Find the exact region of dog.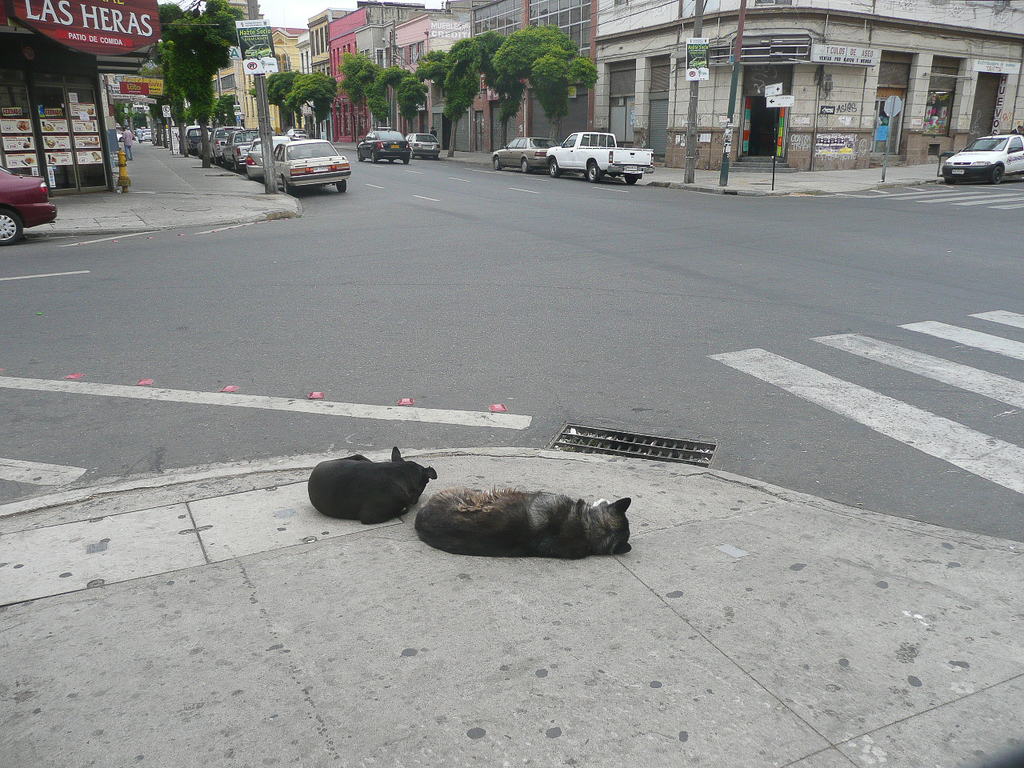
Exact region: 414:494:634:562.
